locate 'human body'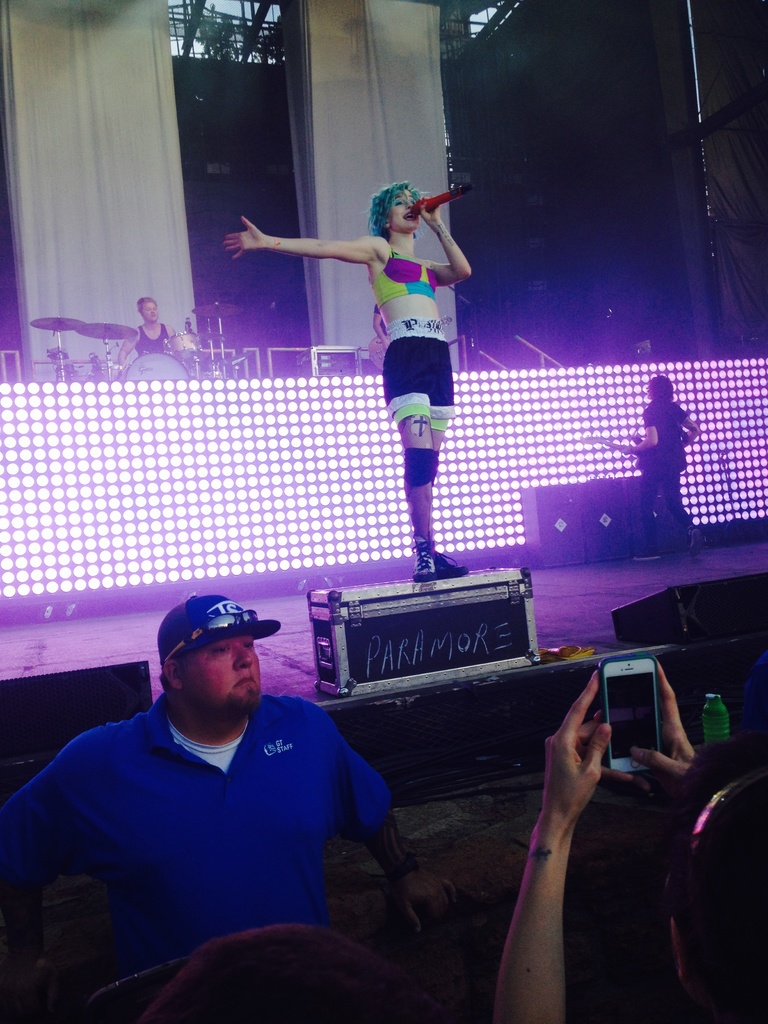
(x1=273, y1=164, x2=487, y2=562)
